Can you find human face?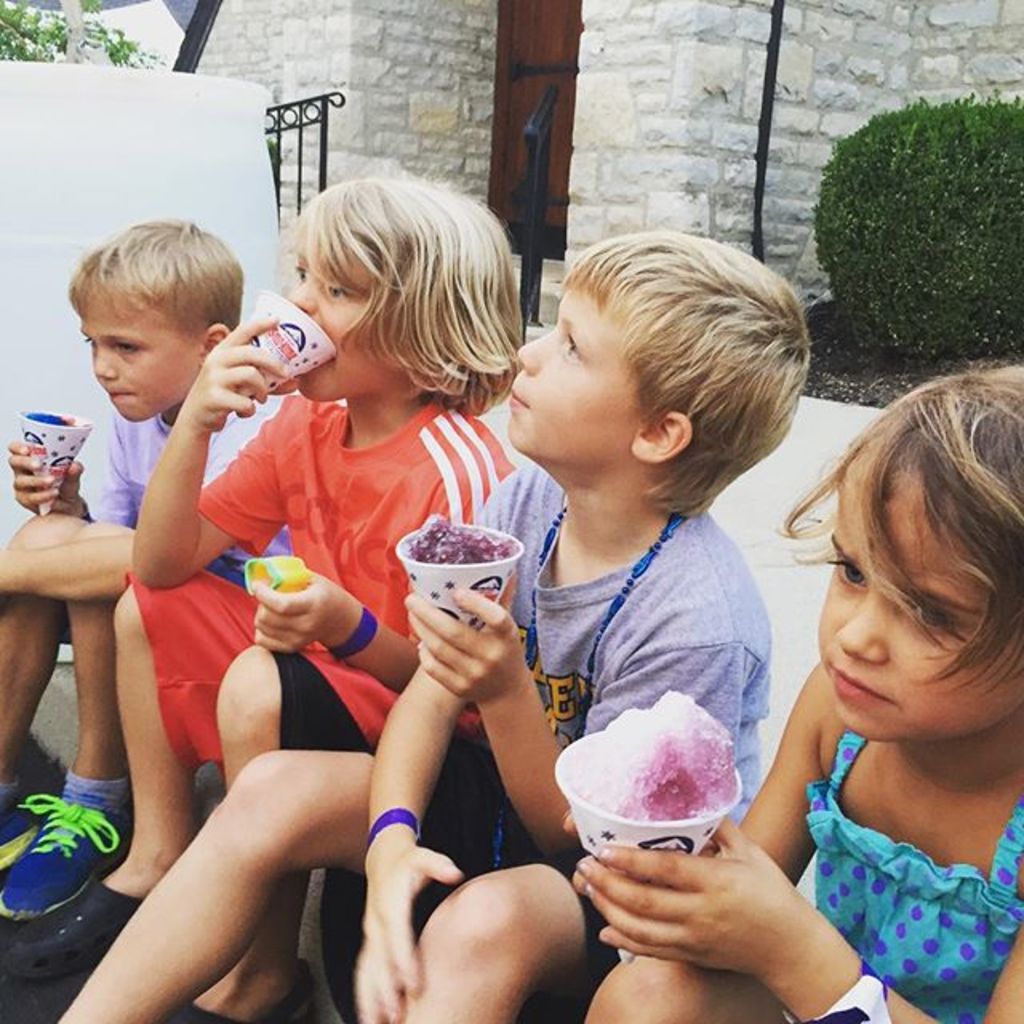
Yes, bounding box: pyautogui.locateOnScreen(291, 250, 411, 410).
